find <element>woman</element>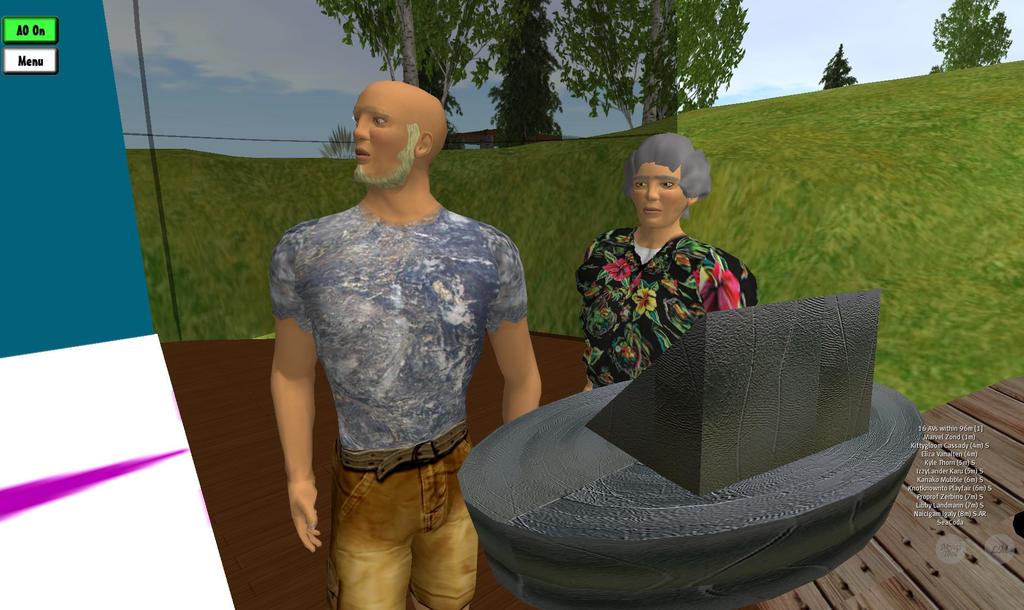
(553,143,767,394)
